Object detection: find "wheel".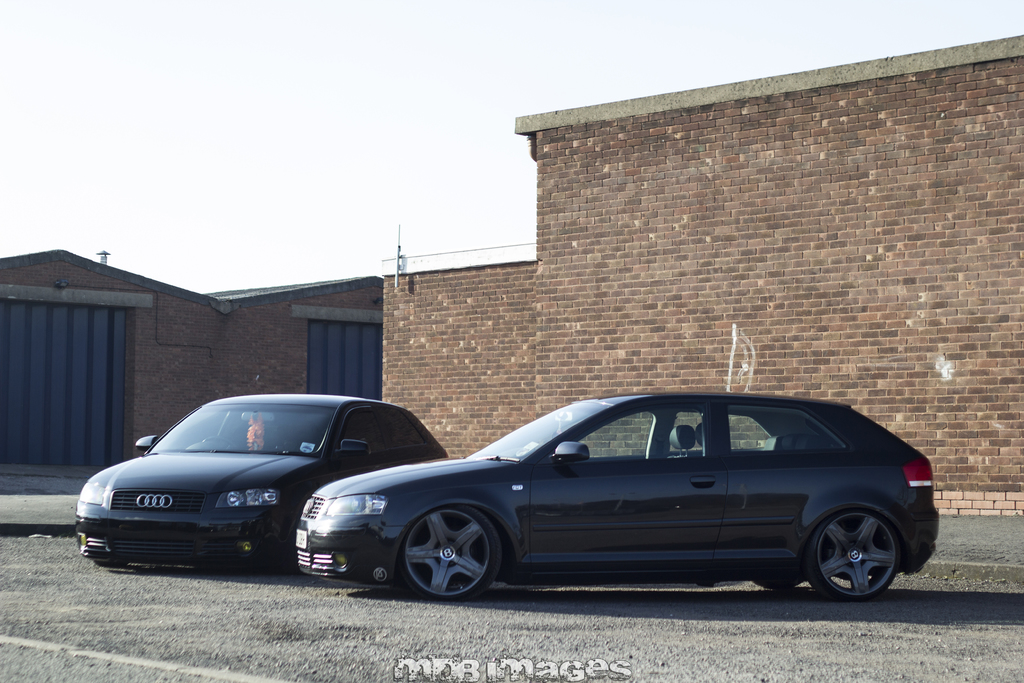
804,508,900,603.
